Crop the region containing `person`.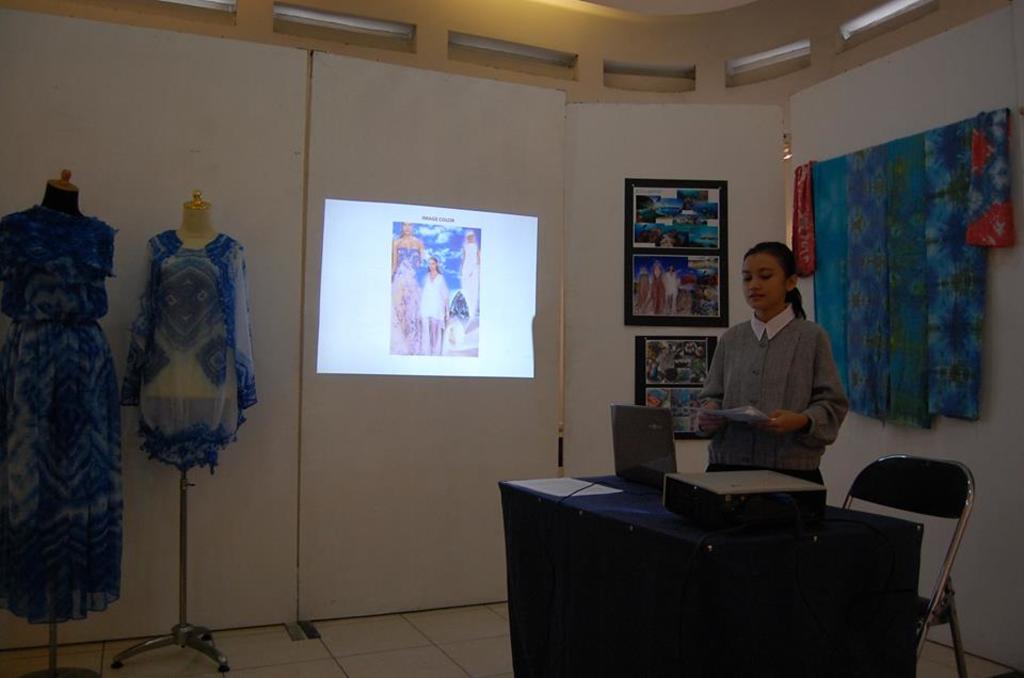
Crop region: 460:228:482:326.
